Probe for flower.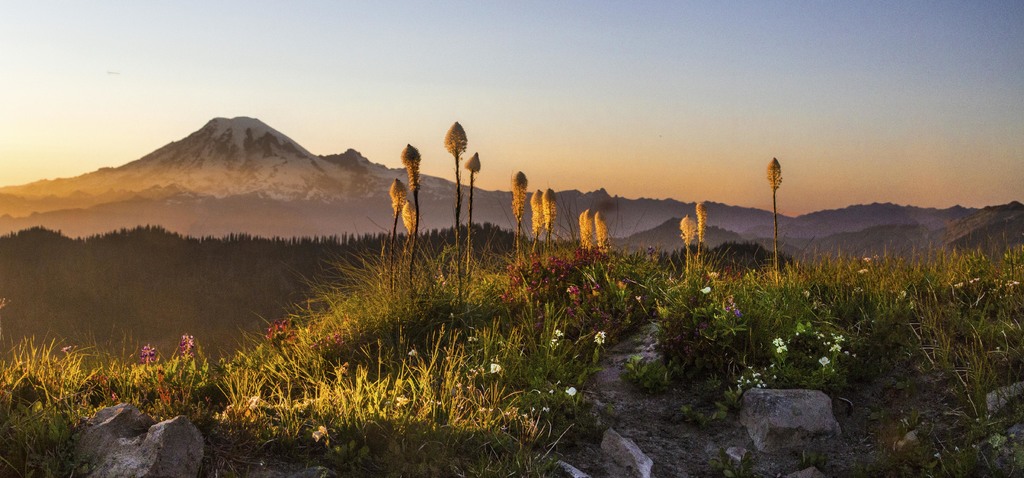
Probe result: detection(542, 187, 554, 237).
